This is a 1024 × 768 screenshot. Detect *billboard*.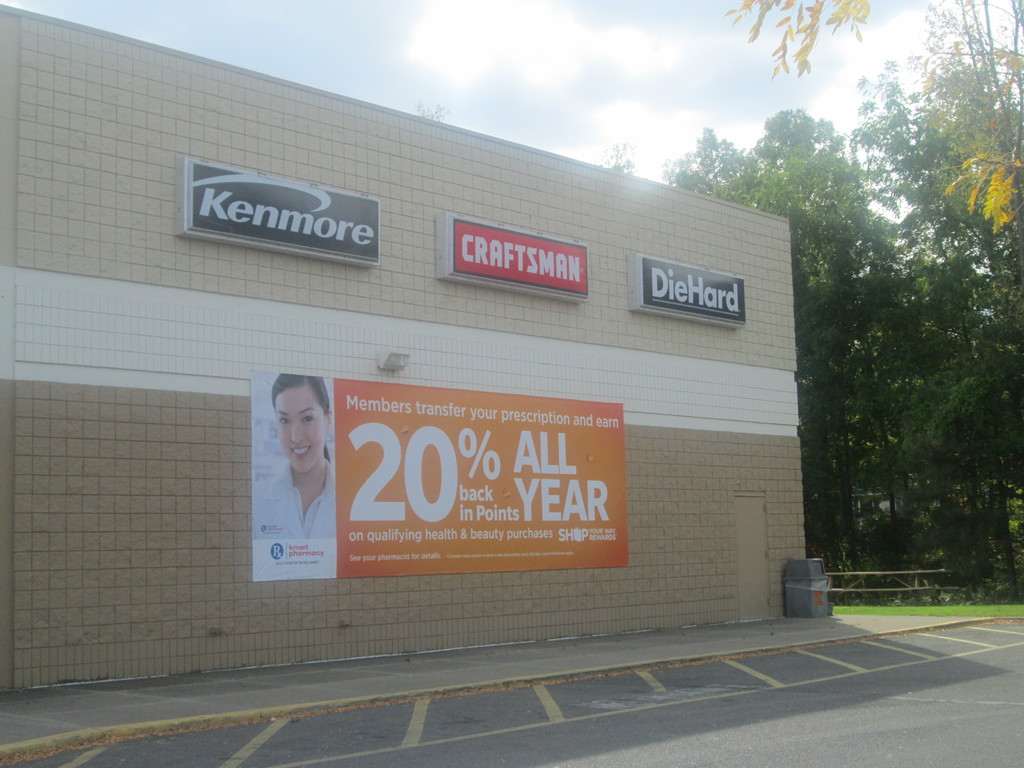
bbox(180, 159, 379, 260).
